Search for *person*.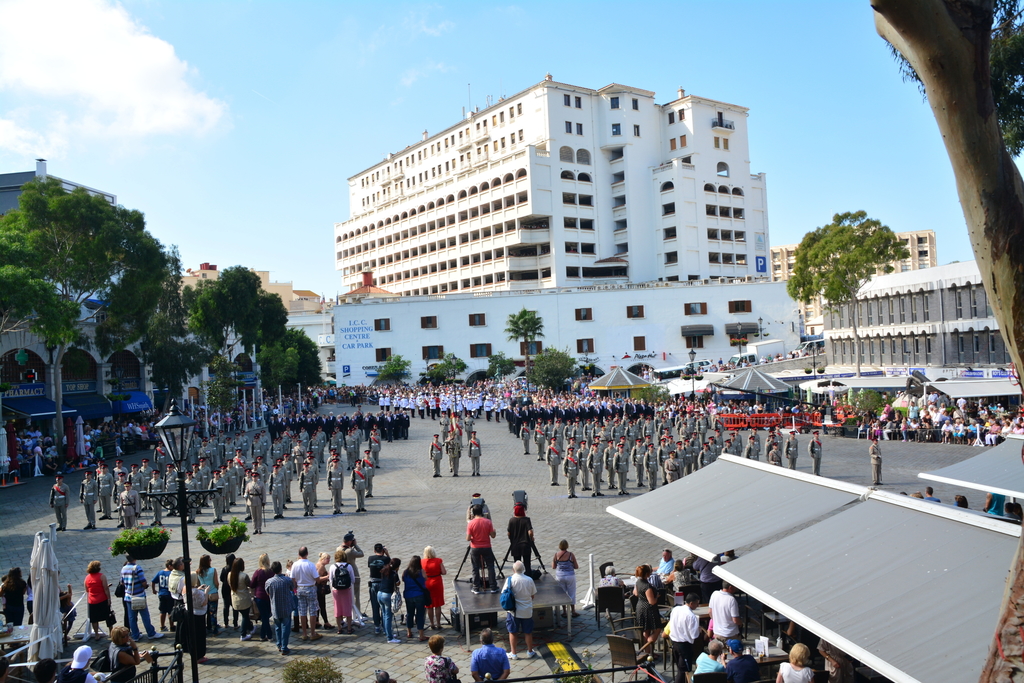
Found at pyautogui.locateOnScreen(106, 632, 145, 682).
